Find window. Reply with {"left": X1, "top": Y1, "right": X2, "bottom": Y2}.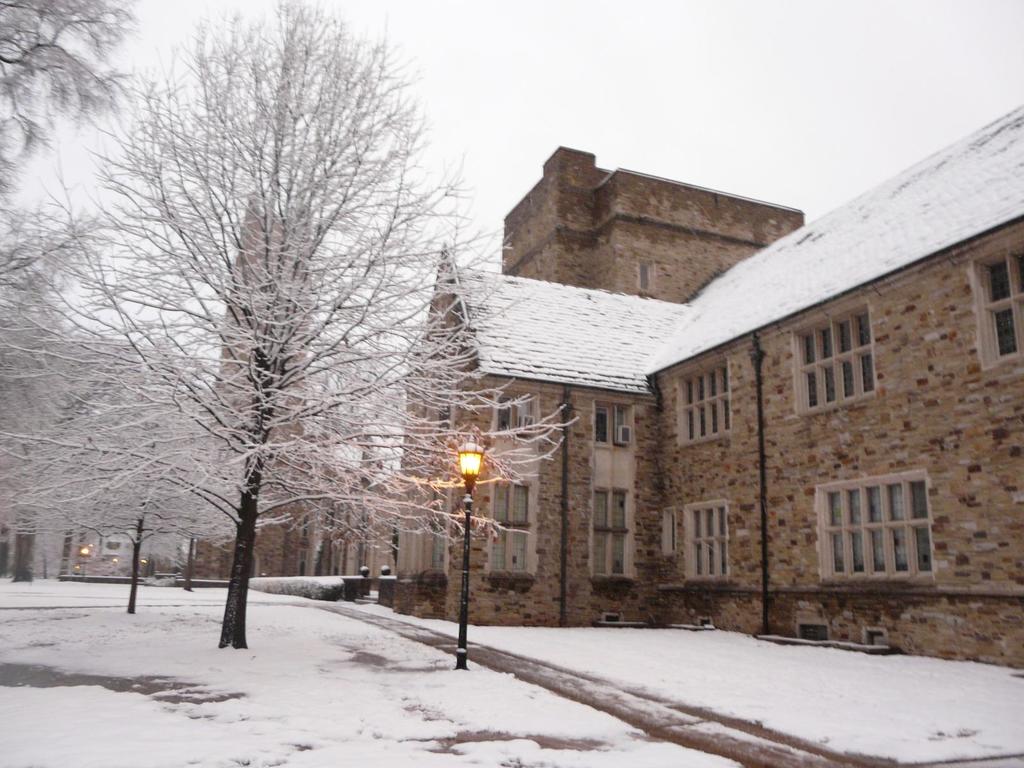
{"left": 813, "top": 474, "right": 931, "bottom": 583}.
